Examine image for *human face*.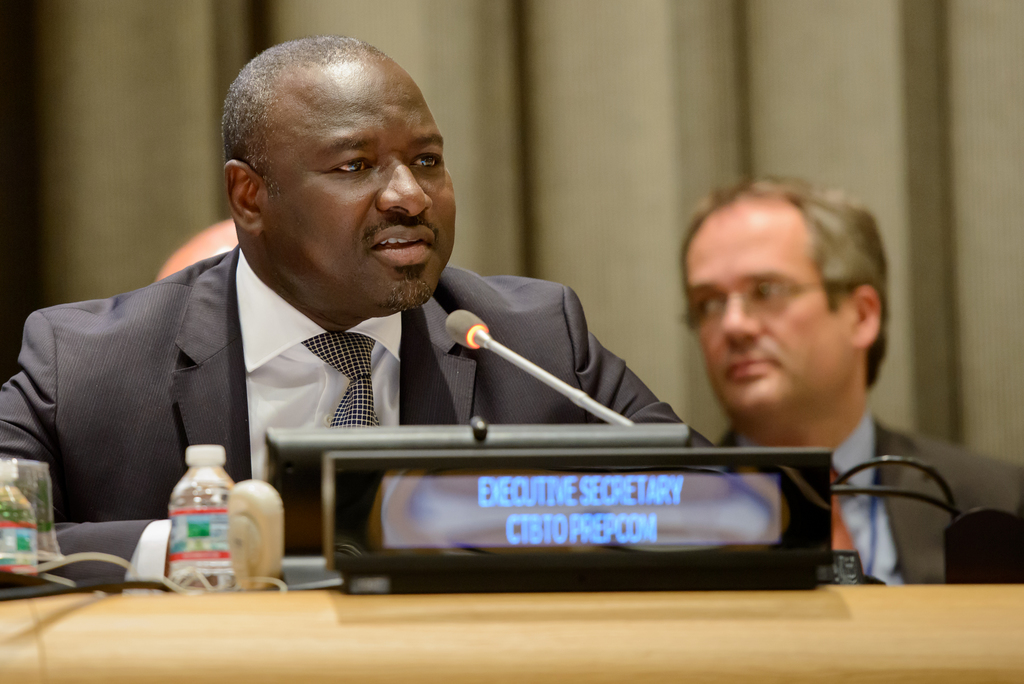
Examination result: [left=232, top=53, right=453, bottom=307].
